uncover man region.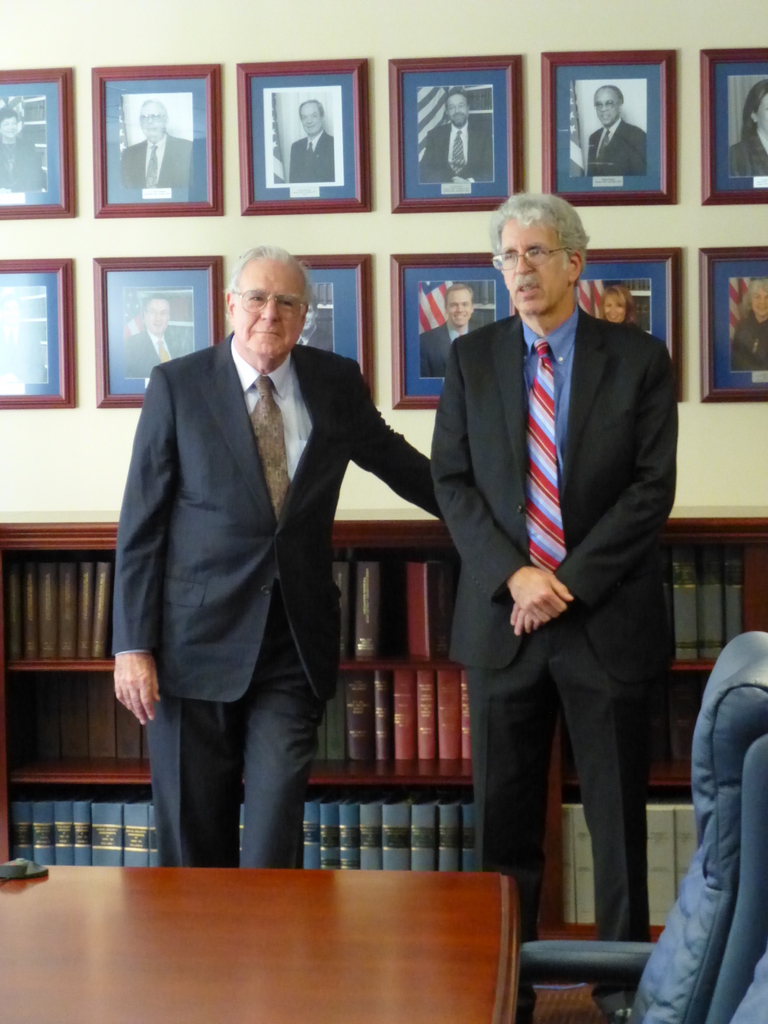
Uncovered: (left=587, top=89, right=646, bottom=187).
